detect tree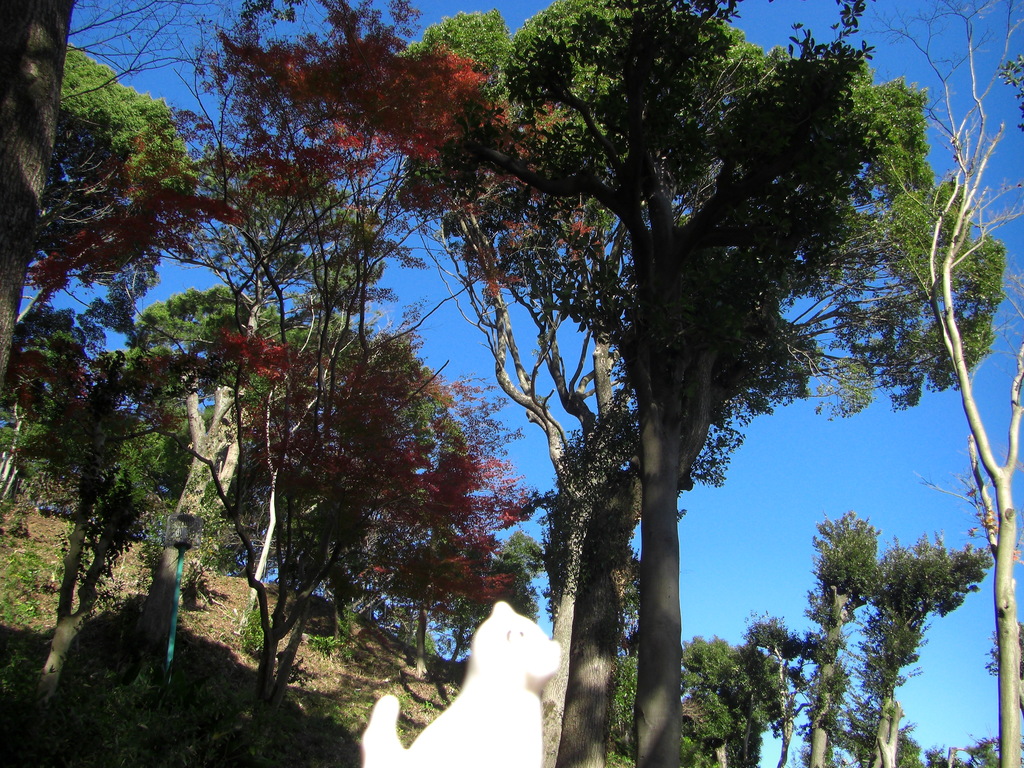
<box>70,4,989,742</box>
